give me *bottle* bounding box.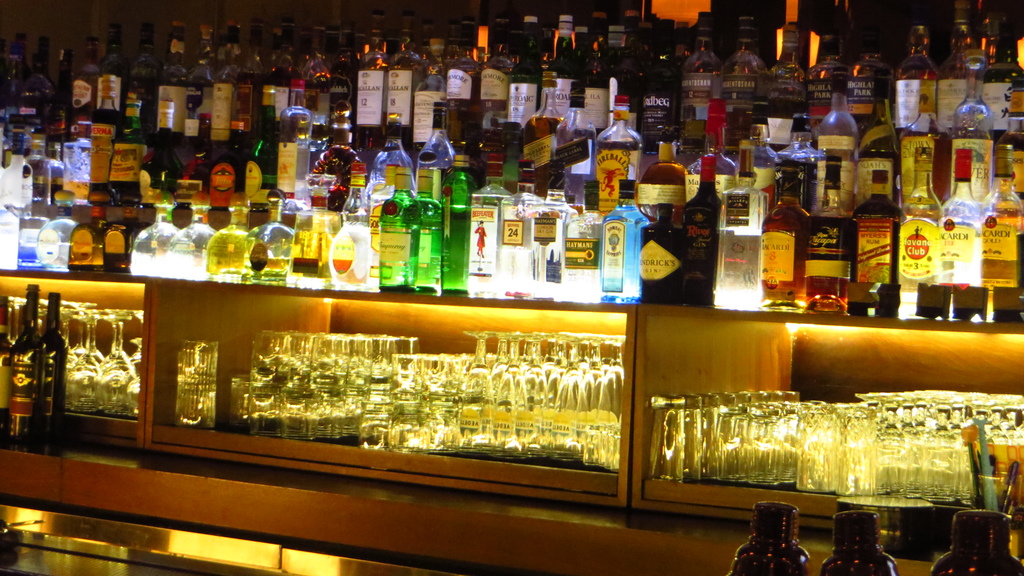
box=[904, 55, 947, 152].
